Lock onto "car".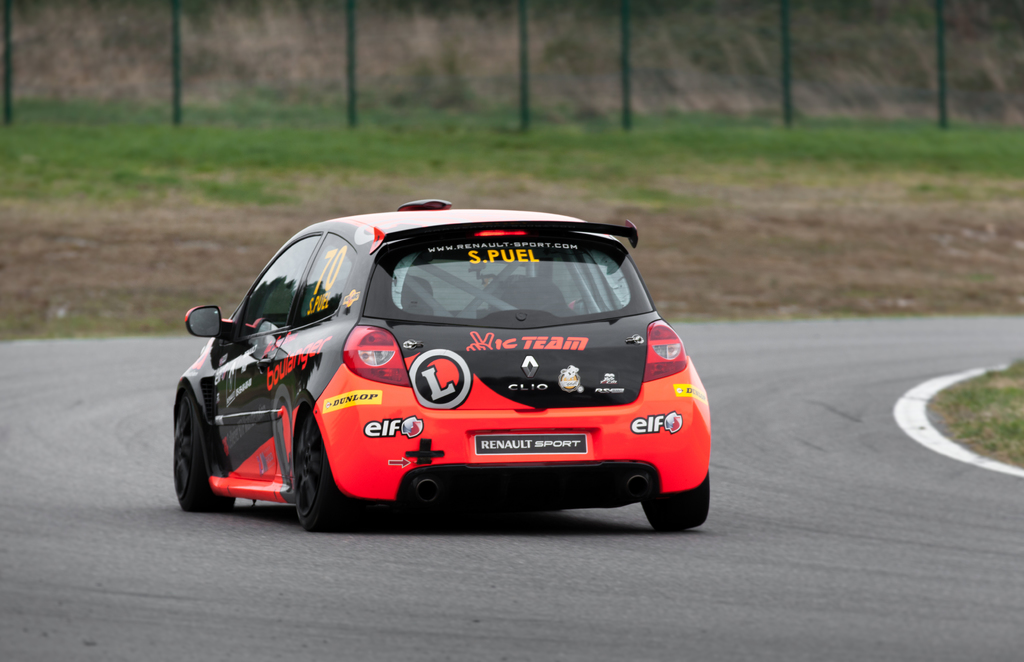
Locked: 172/204/705/531.
